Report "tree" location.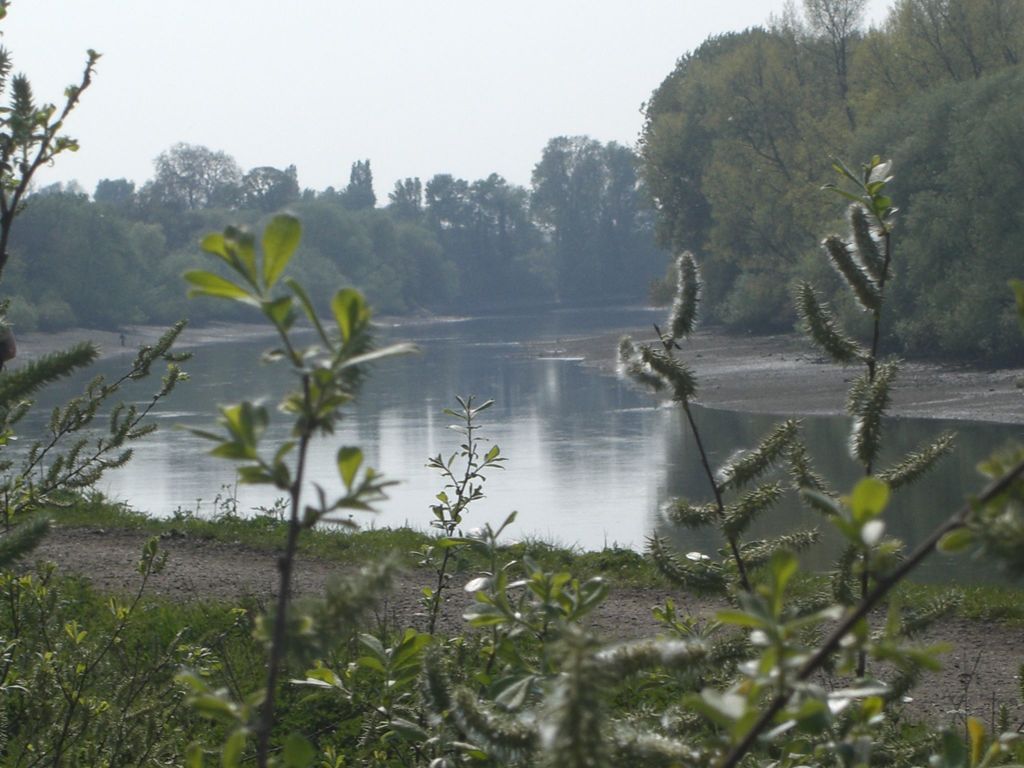
Report: region(340, 158, 378, 211).
